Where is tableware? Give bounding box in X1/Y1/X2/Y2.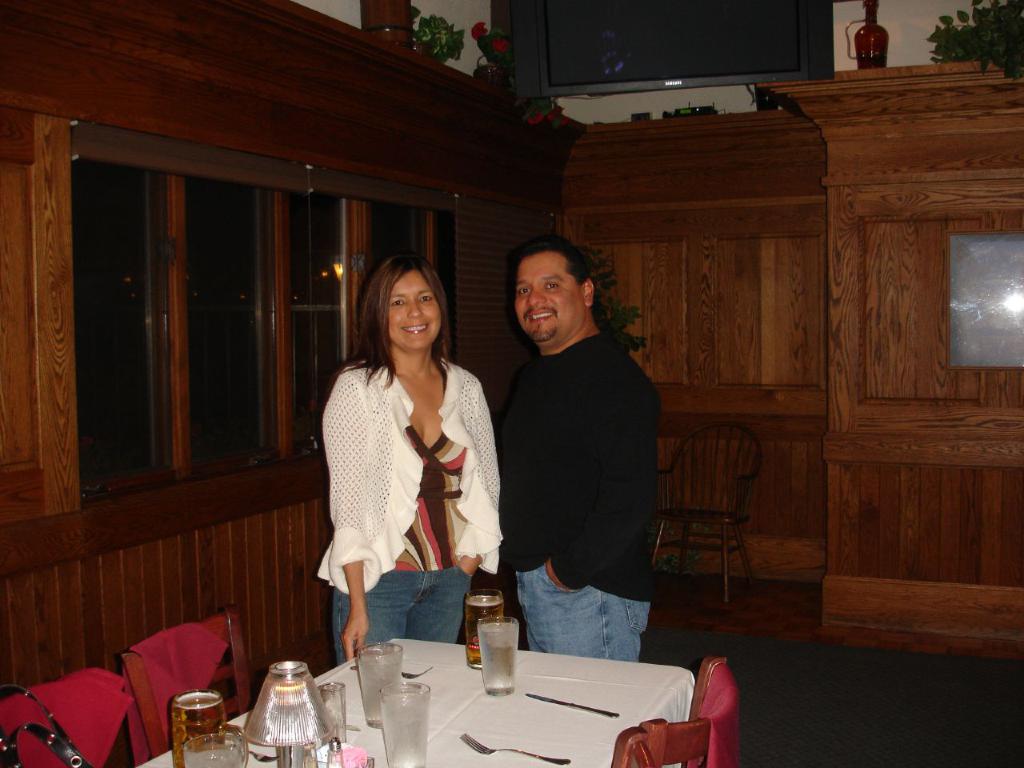
227/665/315/744.
